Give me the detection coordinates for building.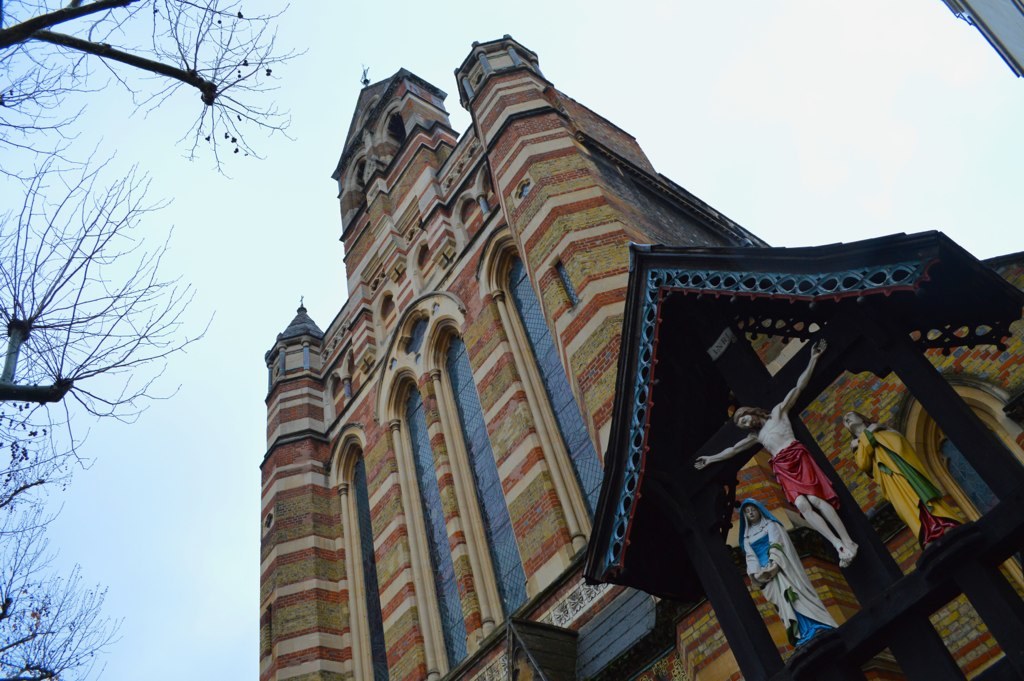
253:33:1023:680.
